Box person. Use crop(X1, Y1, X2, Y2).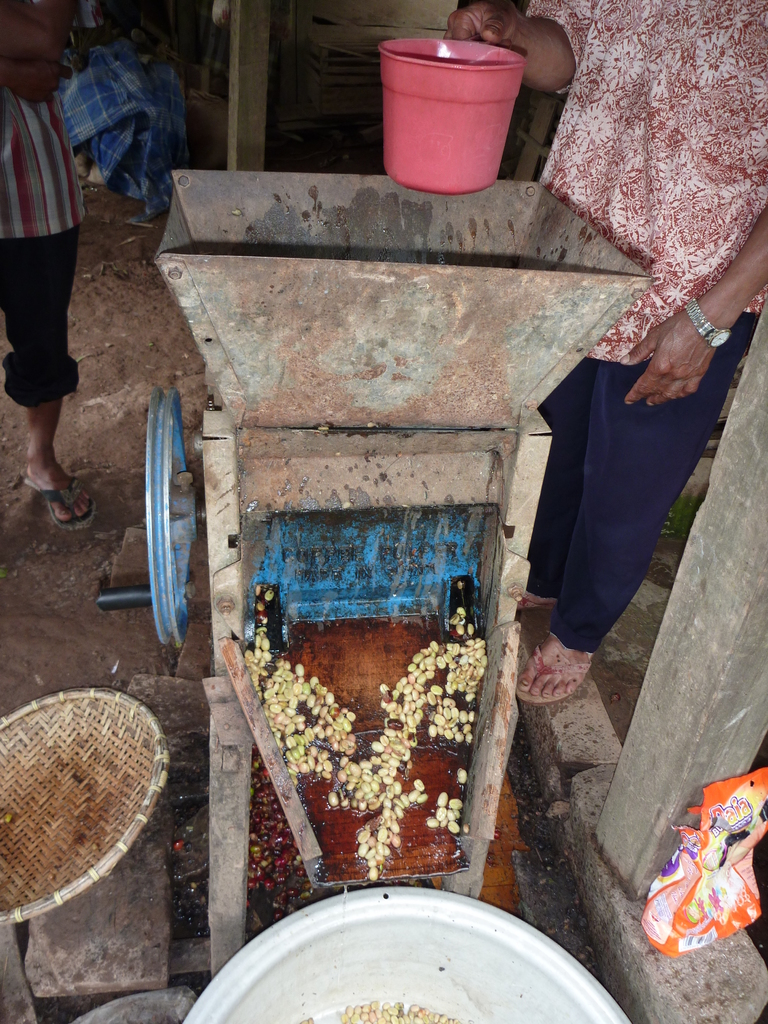
crop(444, 0, 767, 706).
